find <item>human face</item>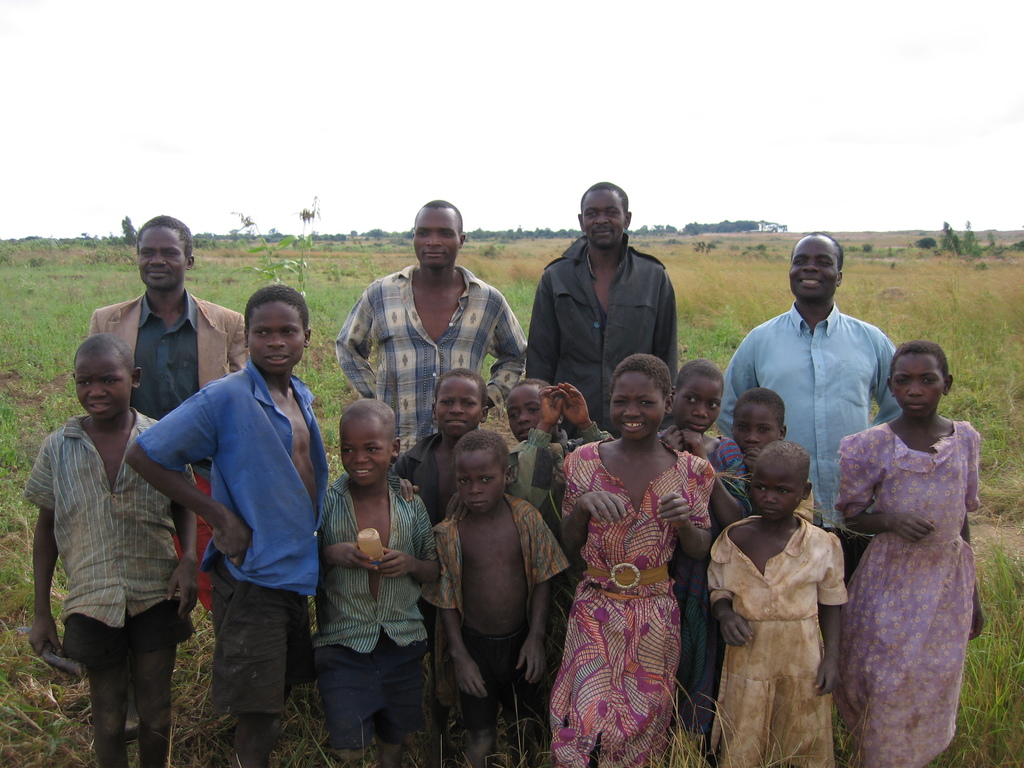
(584,196,620,246)
